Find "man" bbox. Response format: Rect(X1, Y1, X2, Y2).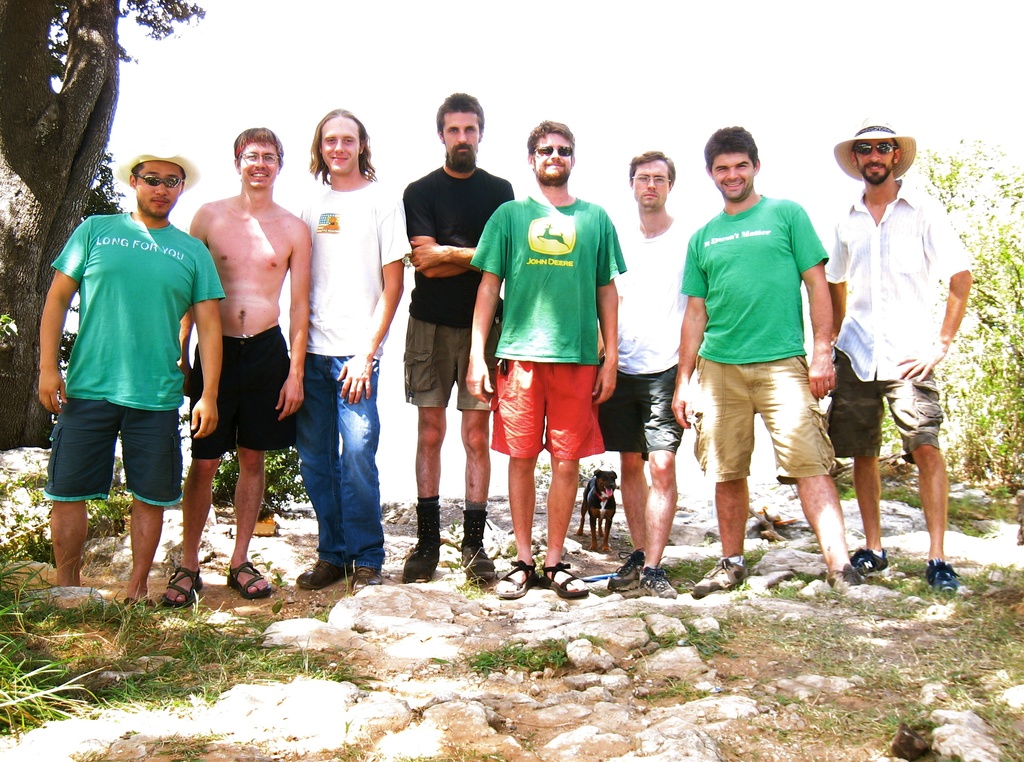
Rect(827, 124, 974, 600).
